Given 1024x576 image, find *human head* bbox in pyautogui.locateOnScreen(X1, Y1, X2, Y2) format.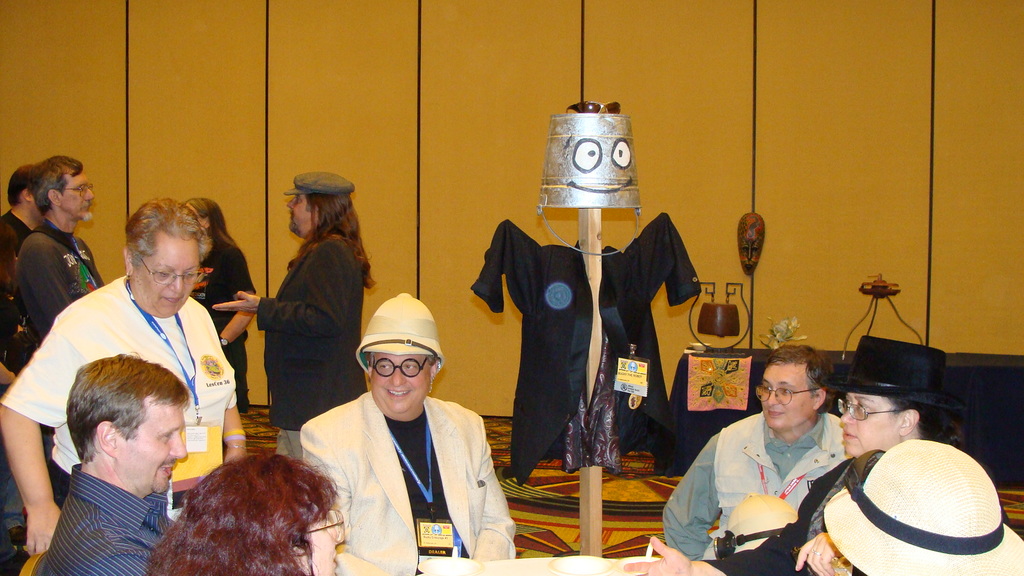
pyautogui.locateOnScreen(4, 160, 49, 228).
